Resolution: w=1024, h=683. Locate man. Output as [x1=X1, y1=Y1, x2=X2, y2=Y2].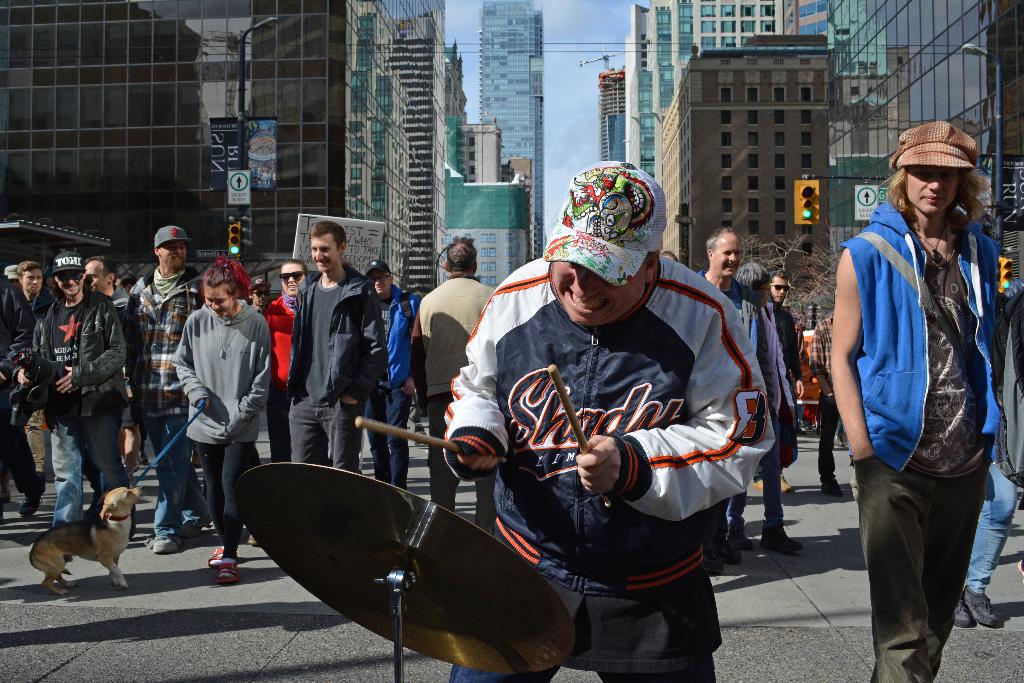
[x1=13, y1=247, x2=133, y2=524].
